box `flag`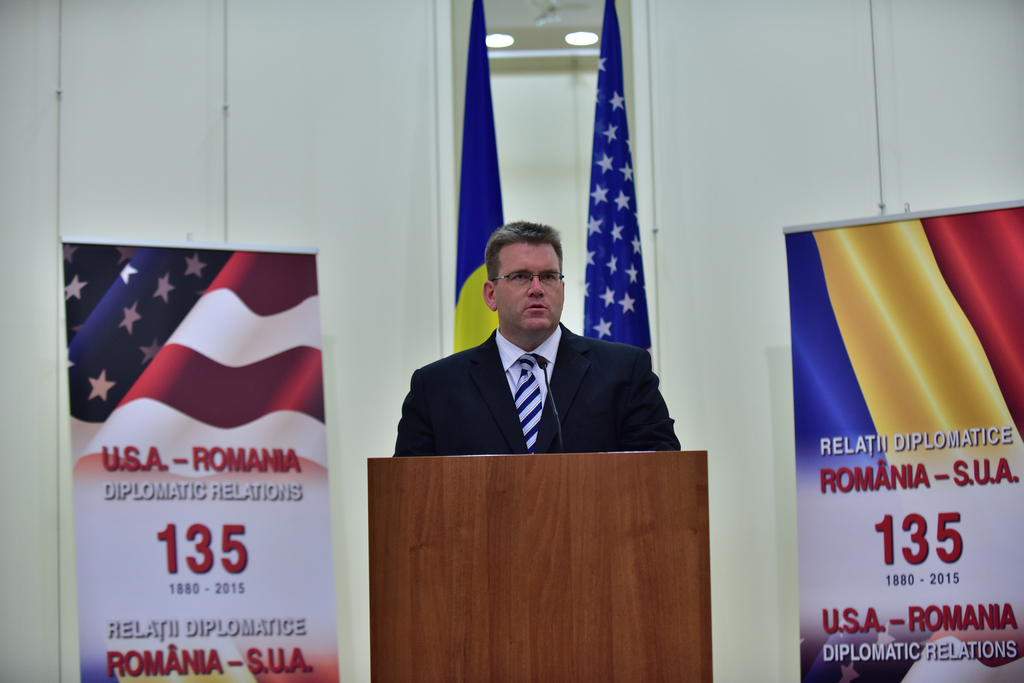
(x1=454, y1=0, x2=511, y2=363)
